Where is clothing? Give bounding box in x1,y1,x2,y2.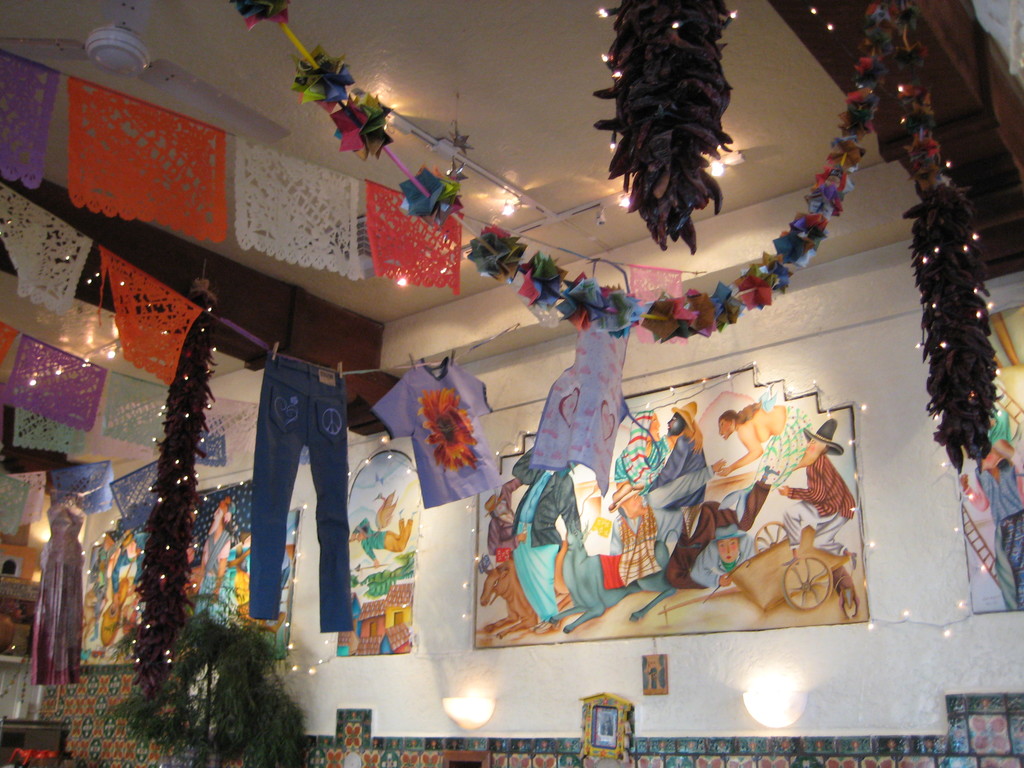
782,446,861,556.
